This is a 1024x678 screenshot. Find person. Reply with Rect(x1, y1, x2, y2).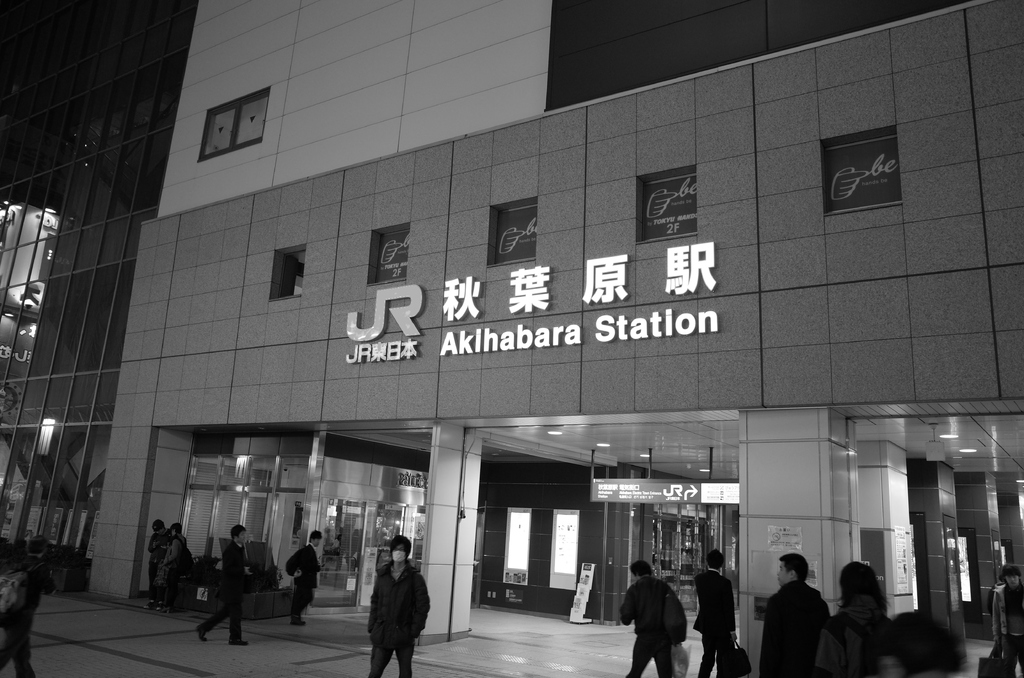
Rect(150, 520, 168, 611).
